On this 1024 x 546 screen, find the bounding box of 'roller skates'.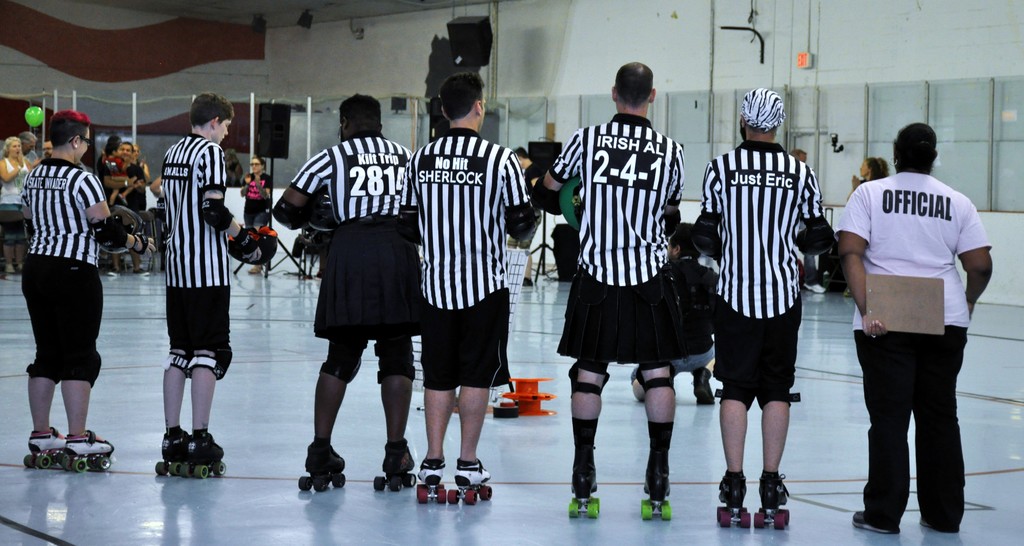
Bounding box: <bbox>61, 429, 115, 476</bbox>.
